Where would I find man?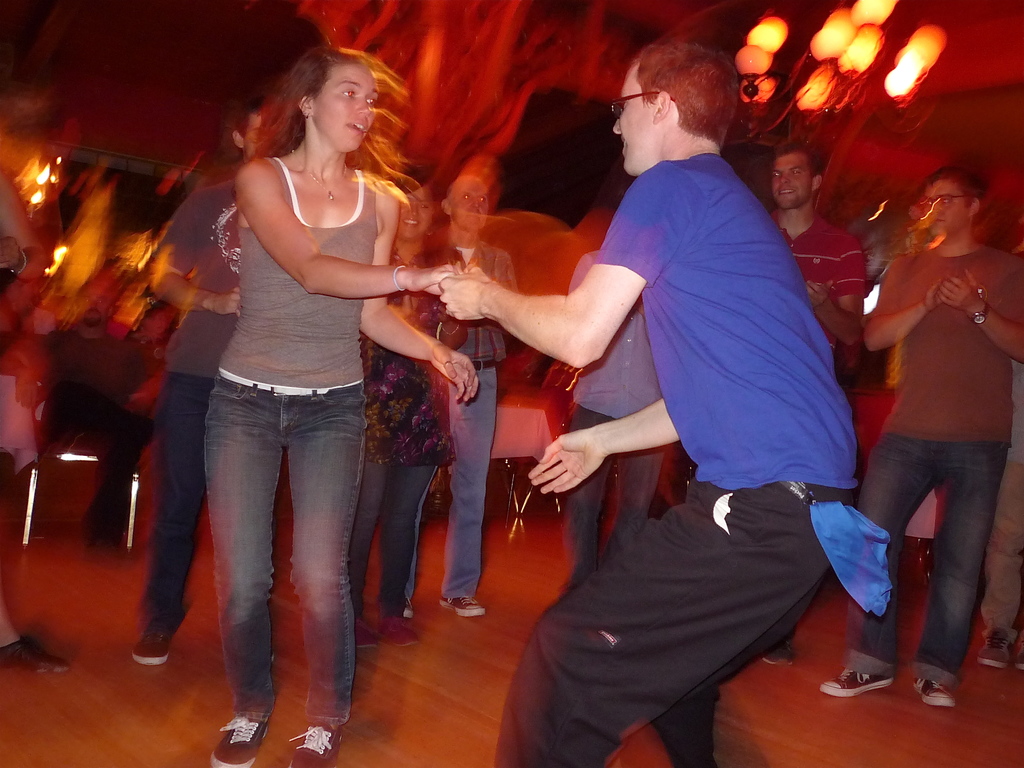
At [522,42,877,742].
